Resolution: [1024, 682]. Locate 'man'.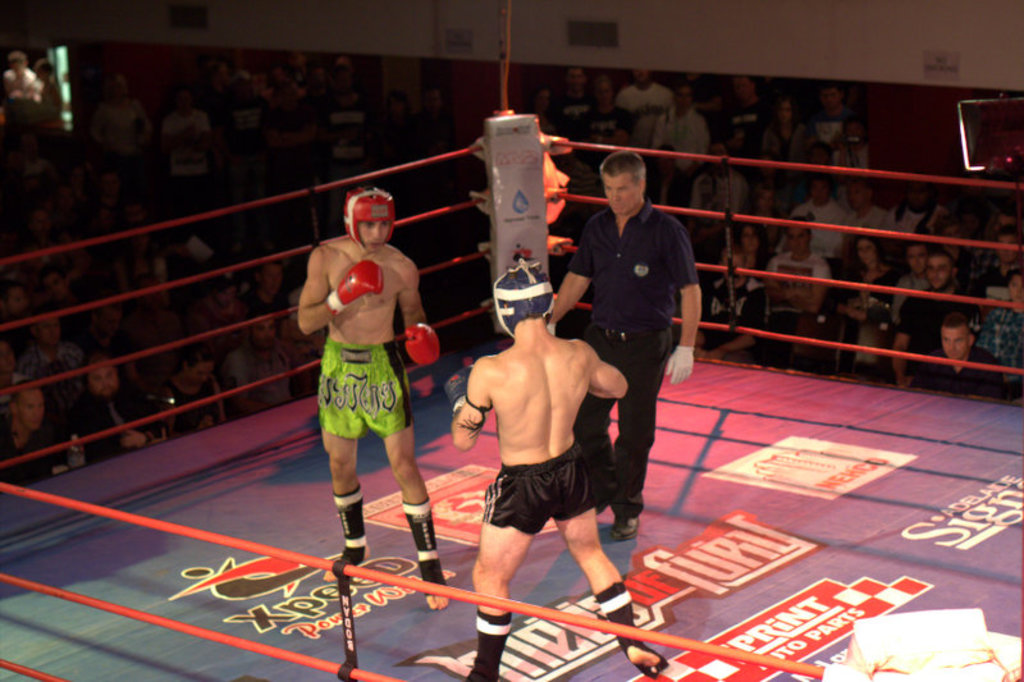
locate(627, 60, 672, 145).
